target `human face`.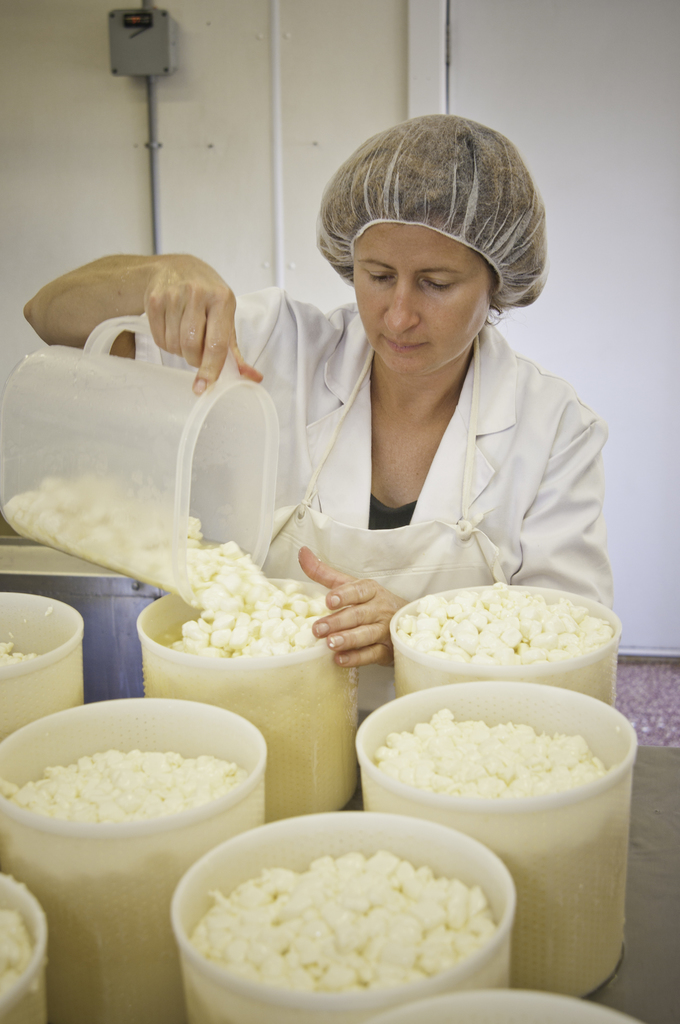
Target region: box(351, 221, 489, 374).
